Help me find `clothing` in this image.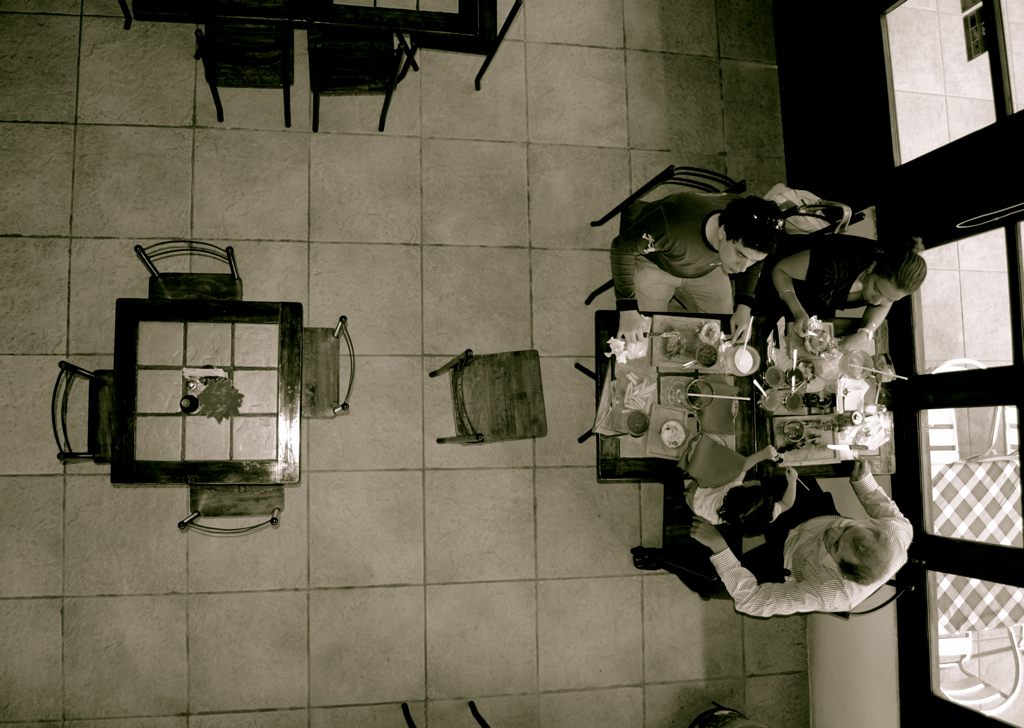
Found it: [x1=607, y1=193, x2=738, y2=317].
